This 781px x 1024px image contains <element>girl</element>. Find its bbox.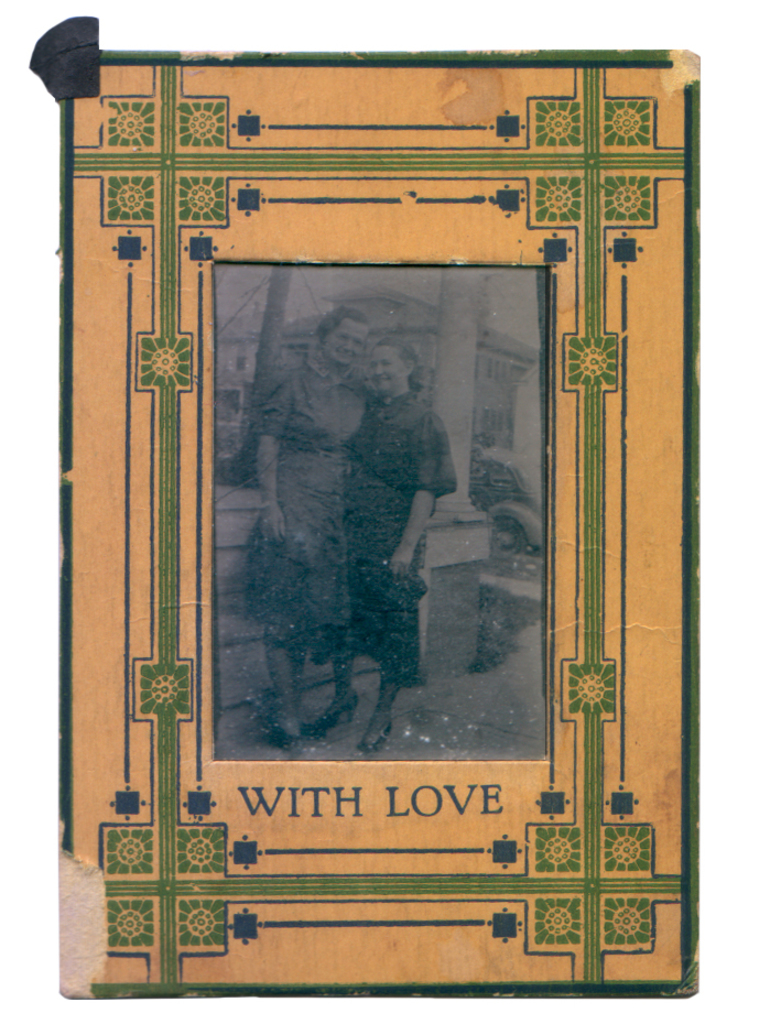
(x1=313, y1=334, x2=449, y2=748).
